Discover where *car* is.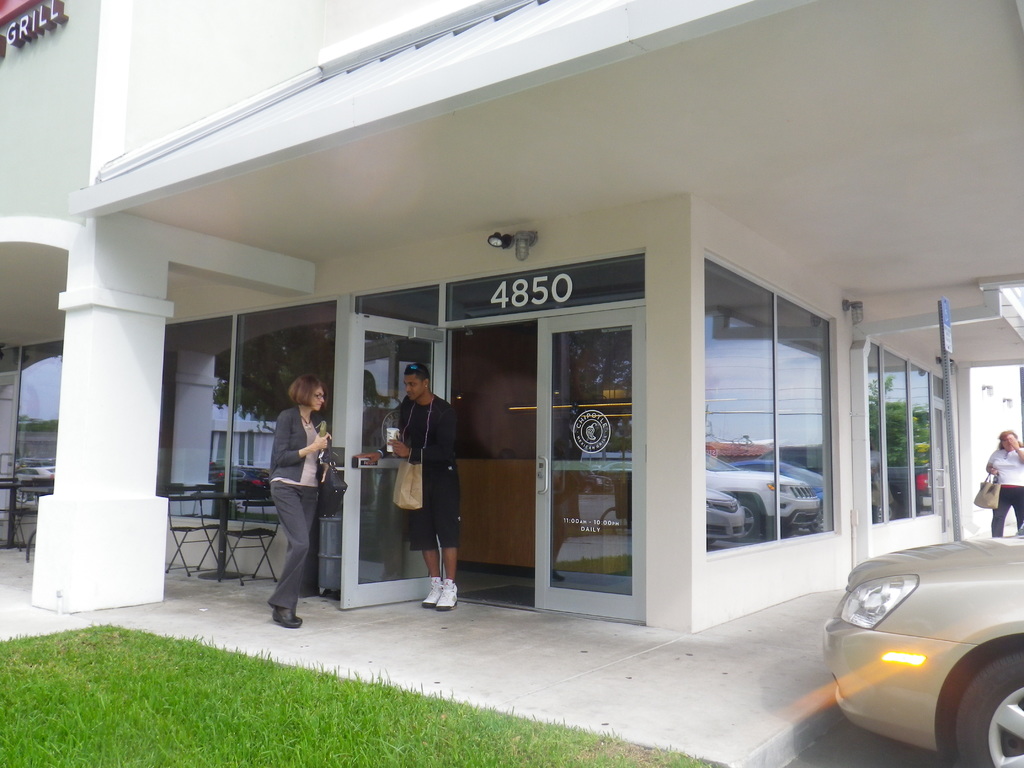
Discovered at box(826, 519, 1023, 767).
